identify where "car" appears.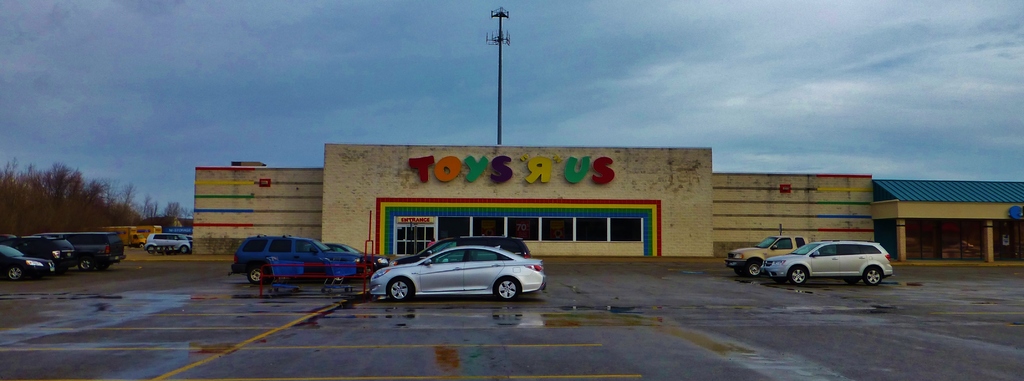
Appears at (761,241,899,286).
